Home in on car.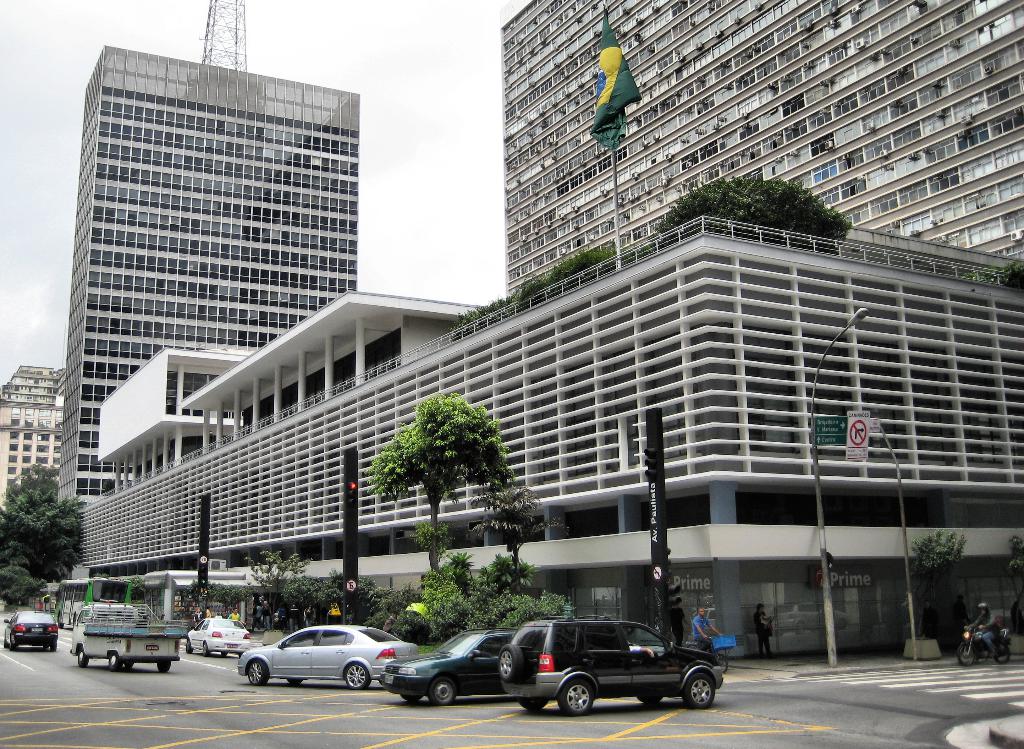
Homed in at l=501, t=618, r=721, b=718.
